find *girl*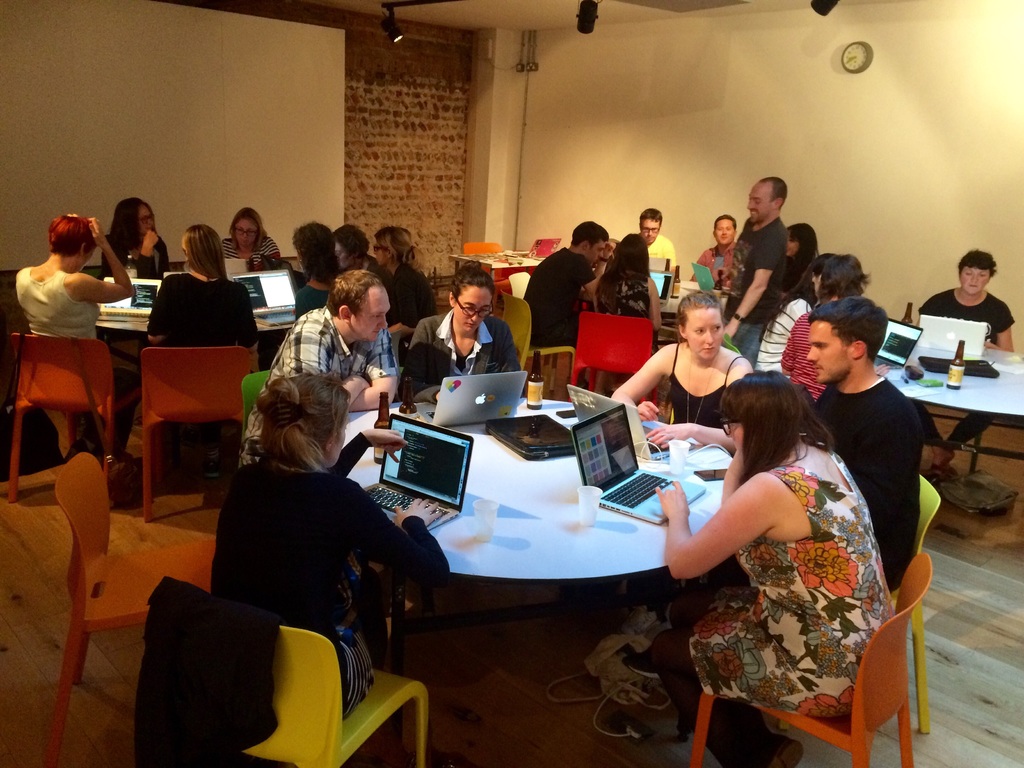
box(218, 208, 287, 276)
